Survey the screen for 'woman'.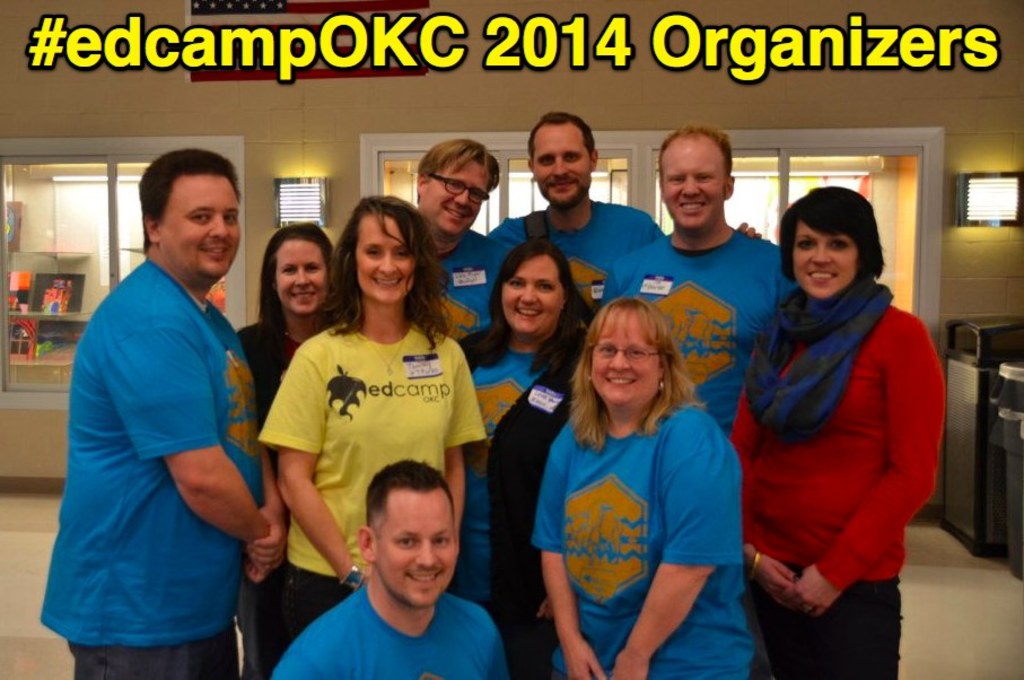
Survey found: bbox=[532, 295, 755, 679].
